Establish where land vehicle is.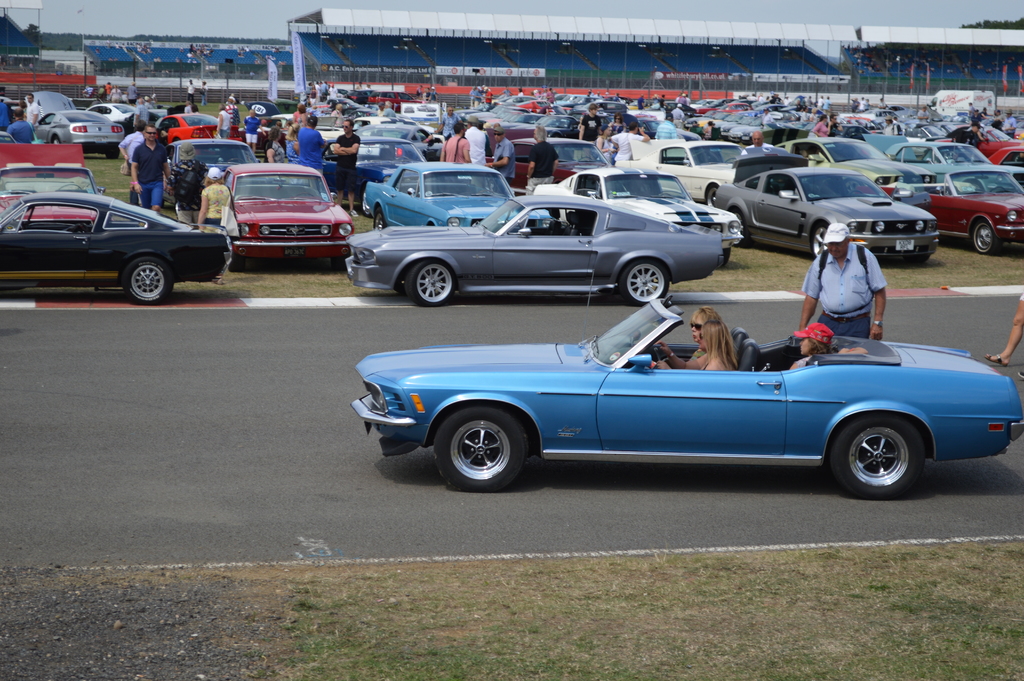
Established at pyautogui.locateOnScreen(122, 103, 186, 136).
